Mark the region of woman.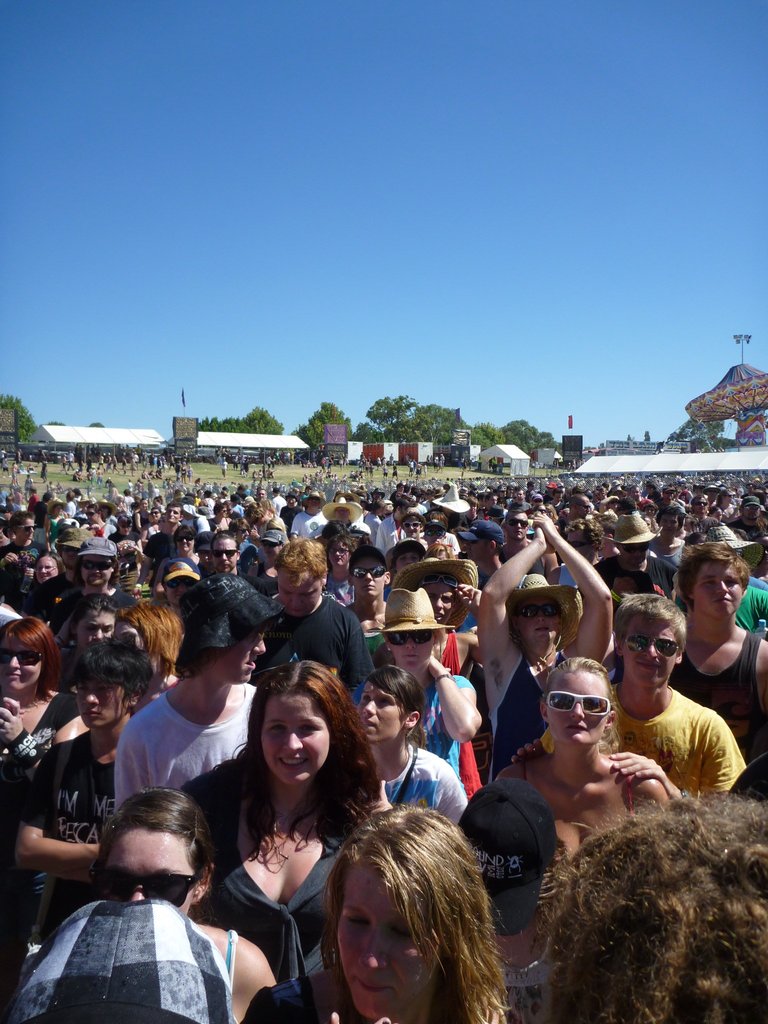
Region: bbox(355, 666, 476, 831).
